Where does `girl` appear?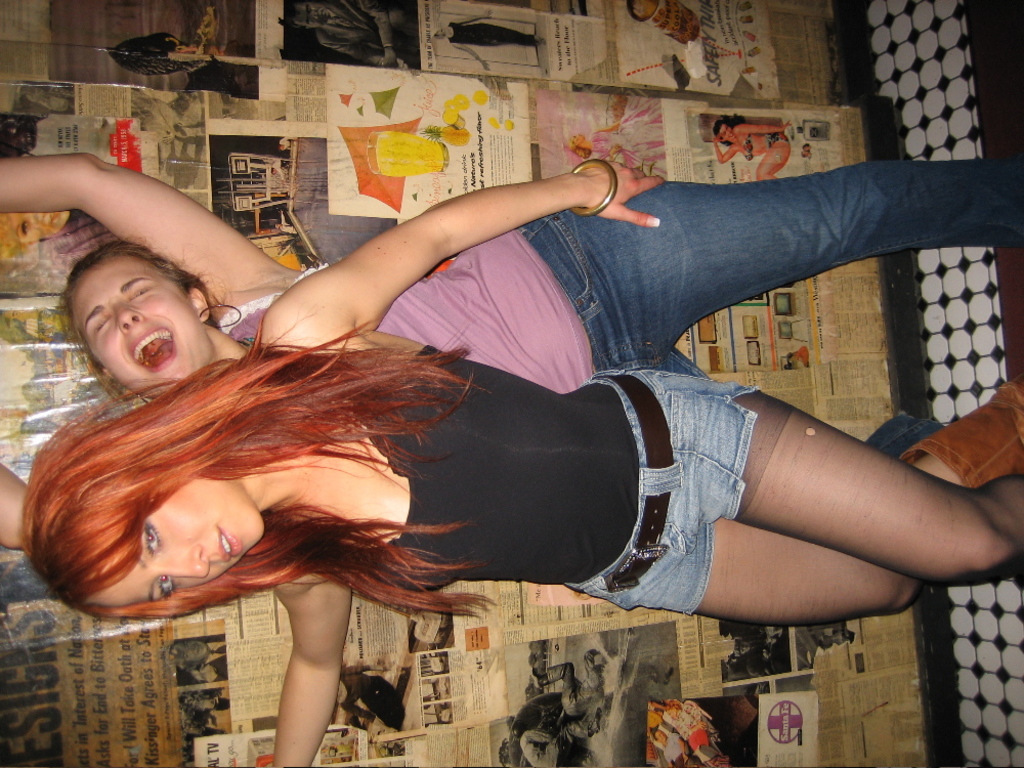
Appears at 0 151 1023 551.
